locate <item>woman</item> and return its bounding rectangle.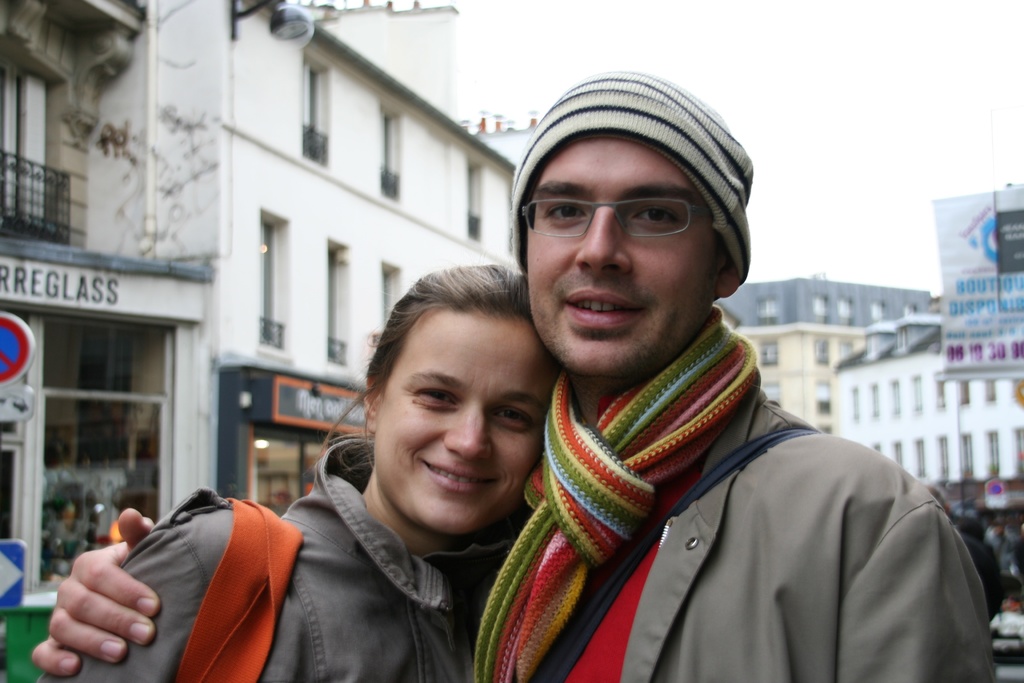
[45,245,543,682].
